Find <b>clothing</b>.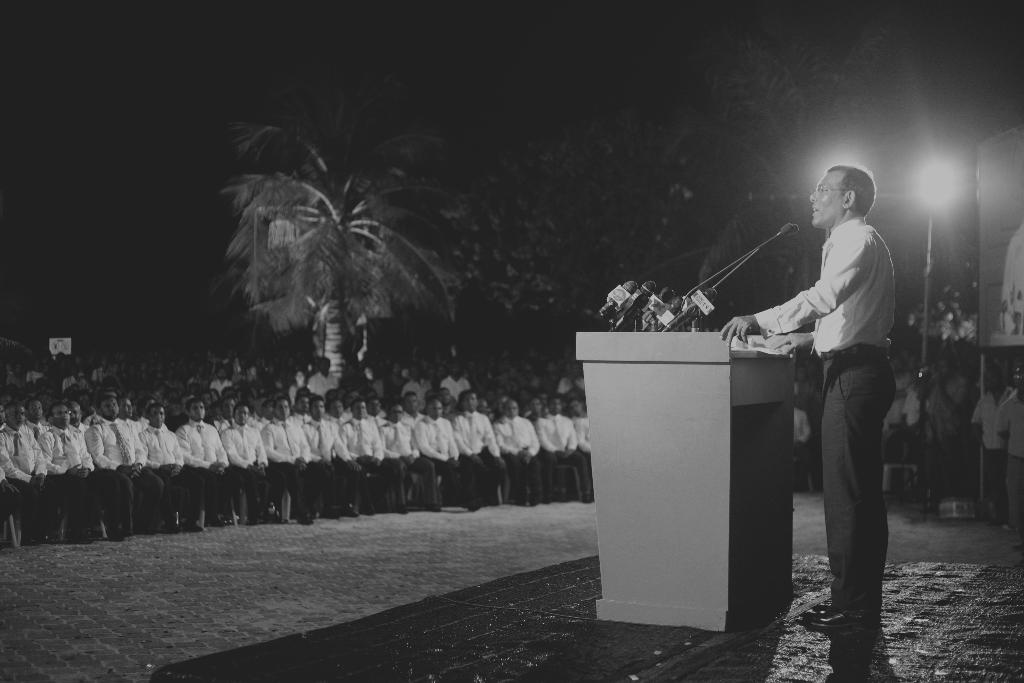
bbox=[532, 420, 575, 494].
